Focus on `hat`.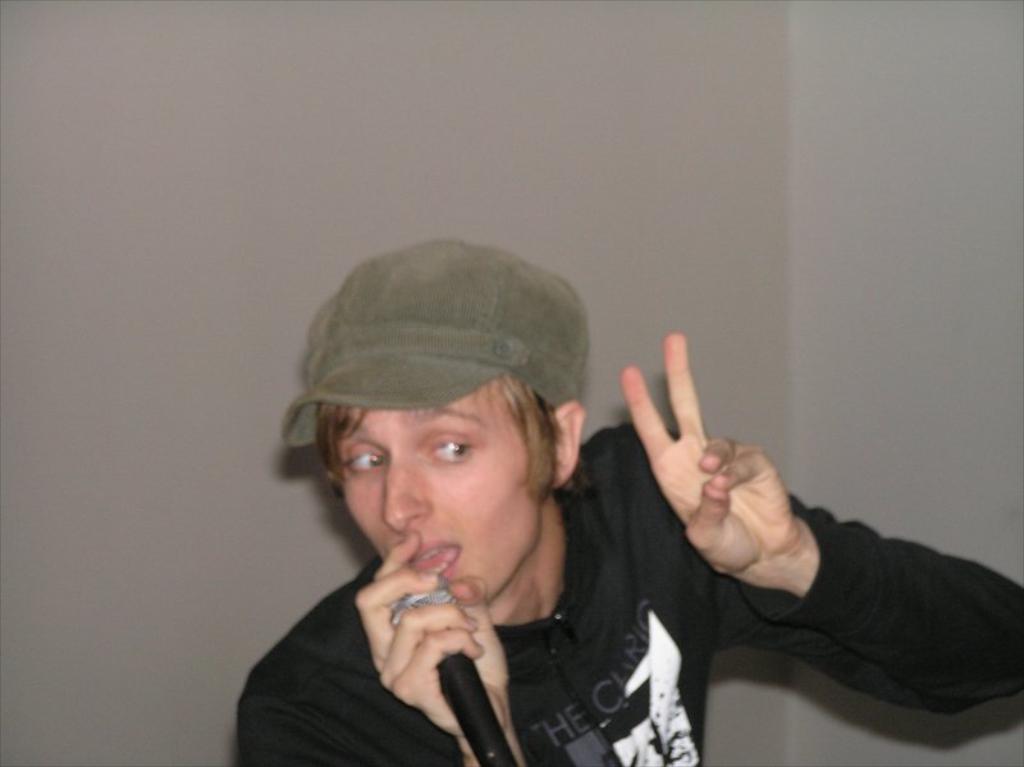
Focused at region(274, 241, 591, 449).
